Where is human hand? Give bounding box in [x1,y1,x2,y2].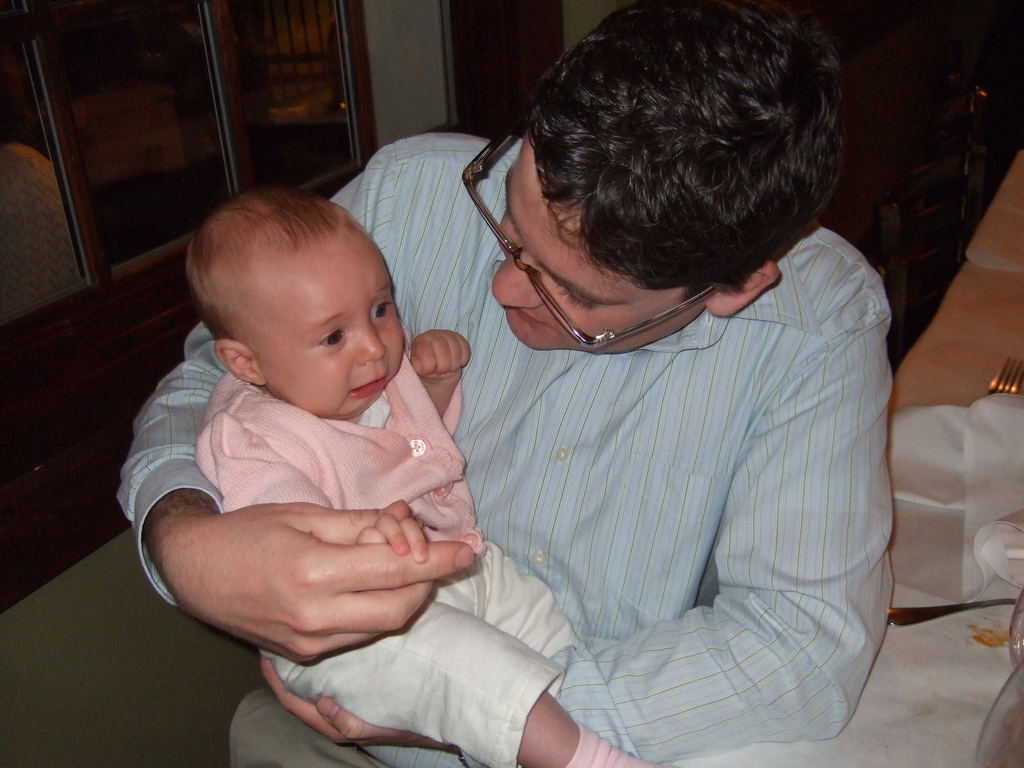
[406,328,470,381].
